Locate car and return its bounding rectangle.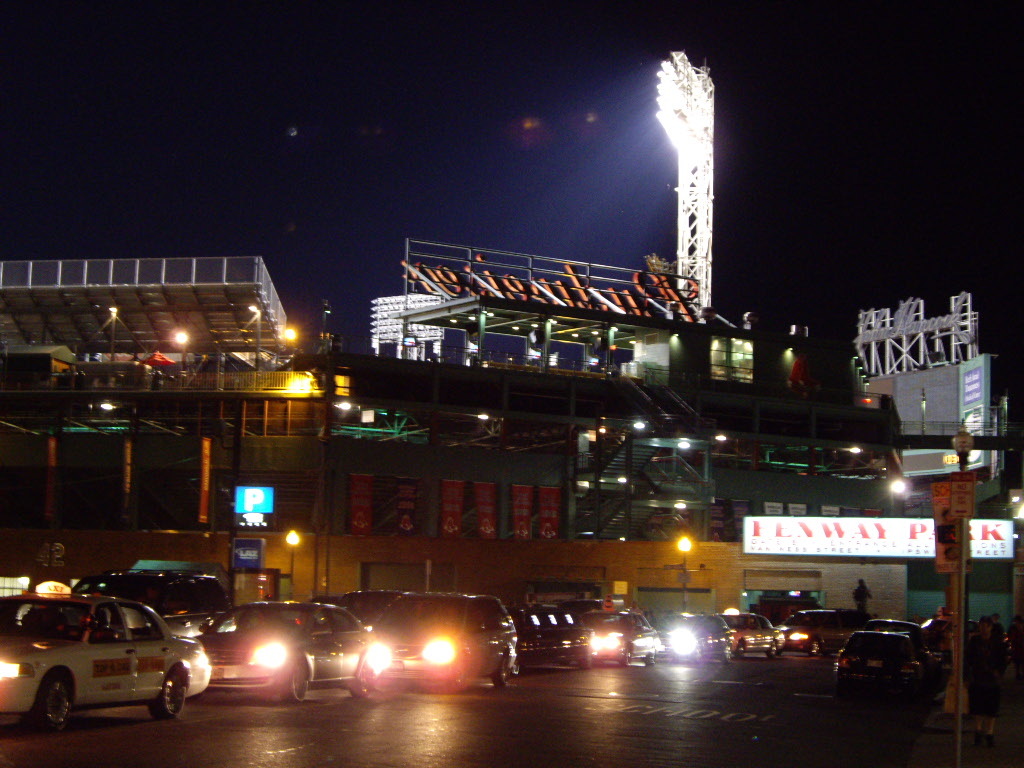
194 594 388 709.
